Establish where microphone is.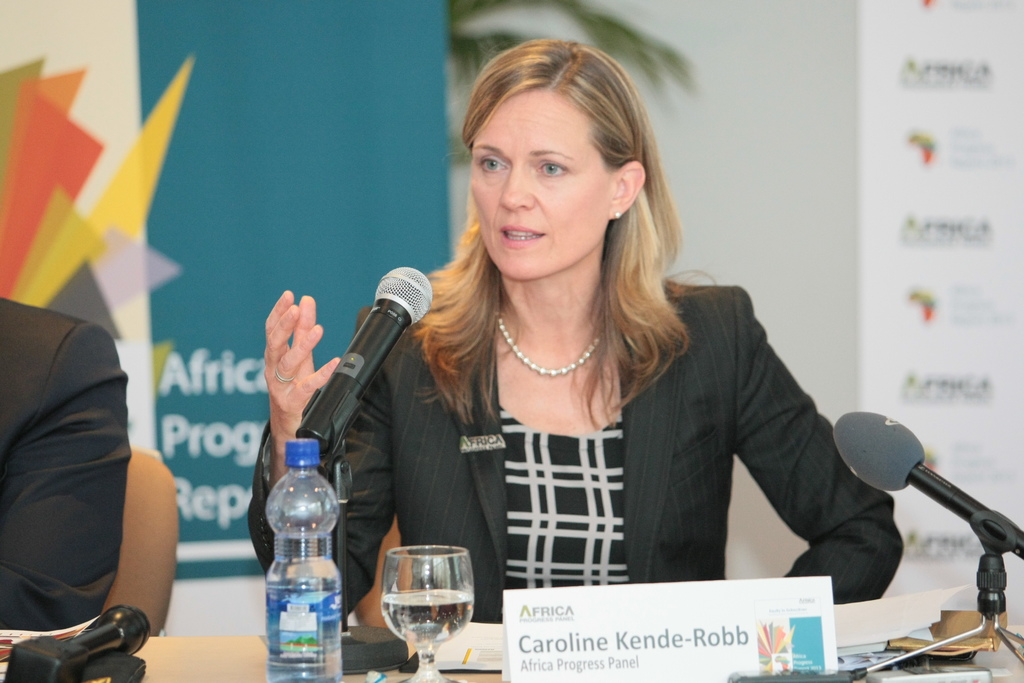
Established at Rect(268, 273, 438, 465).
